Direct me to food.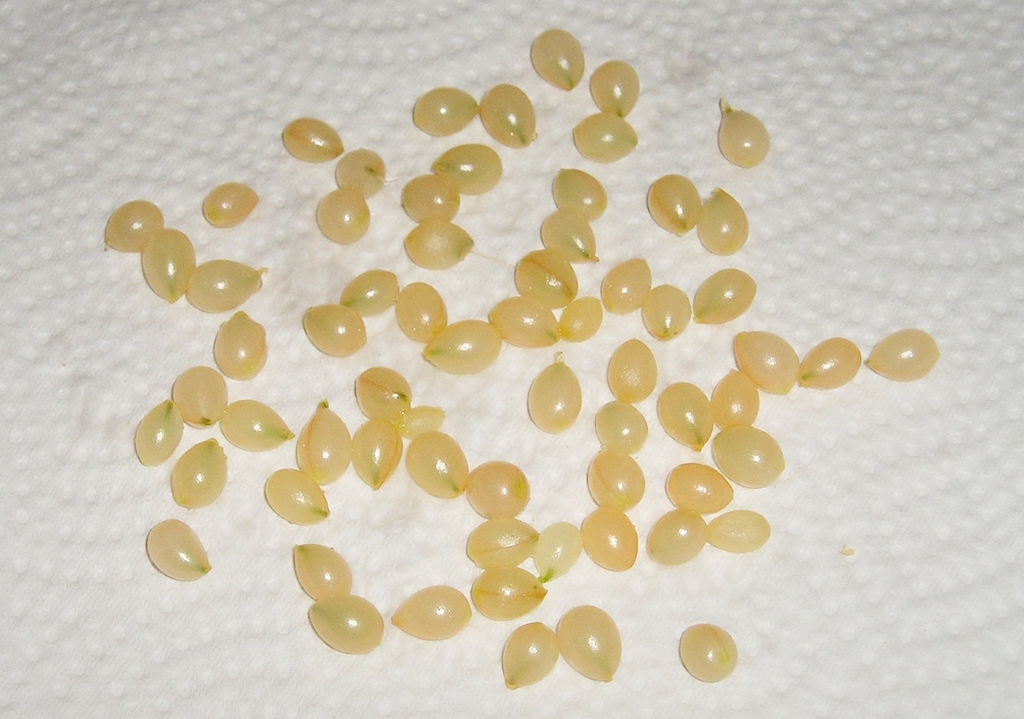
Direction: 530/27/584/91.
